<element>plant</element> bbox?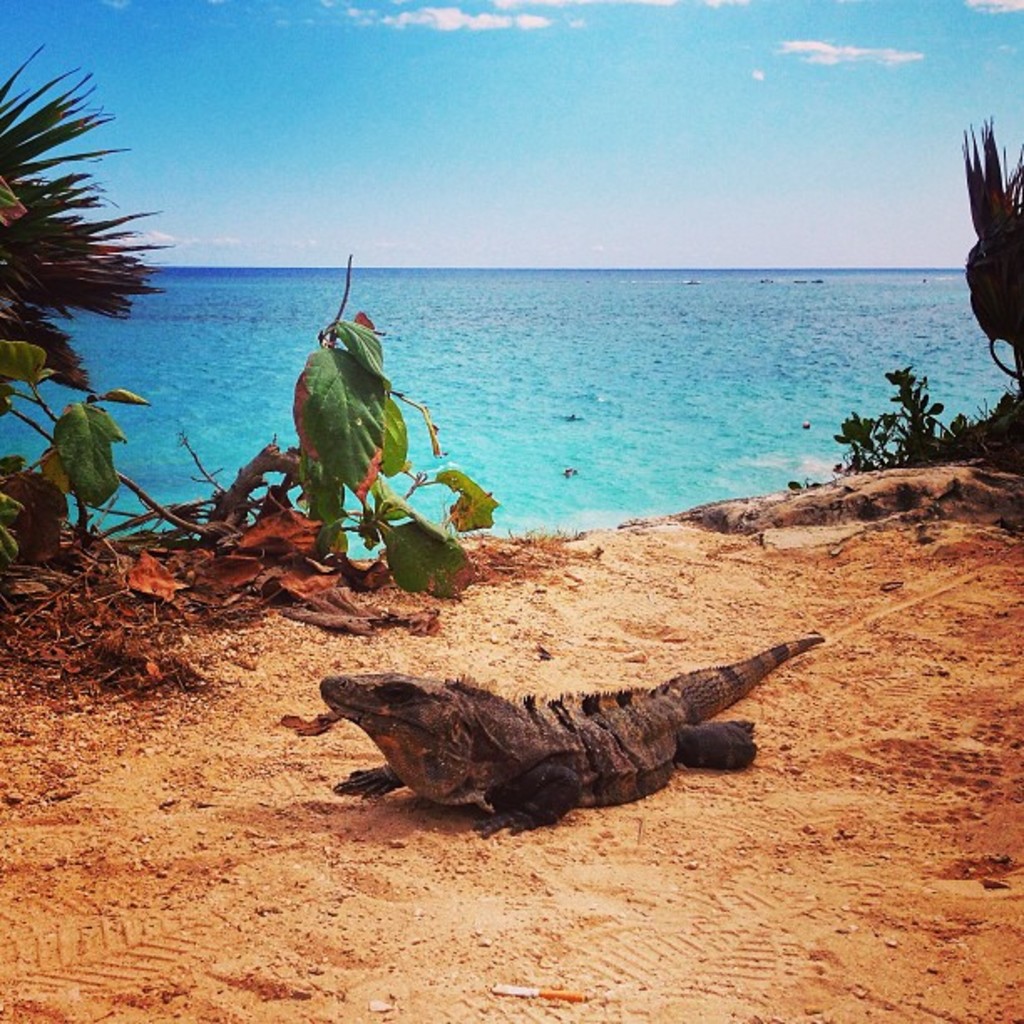
<bbox>832, 355, 974, 472</bbox>
